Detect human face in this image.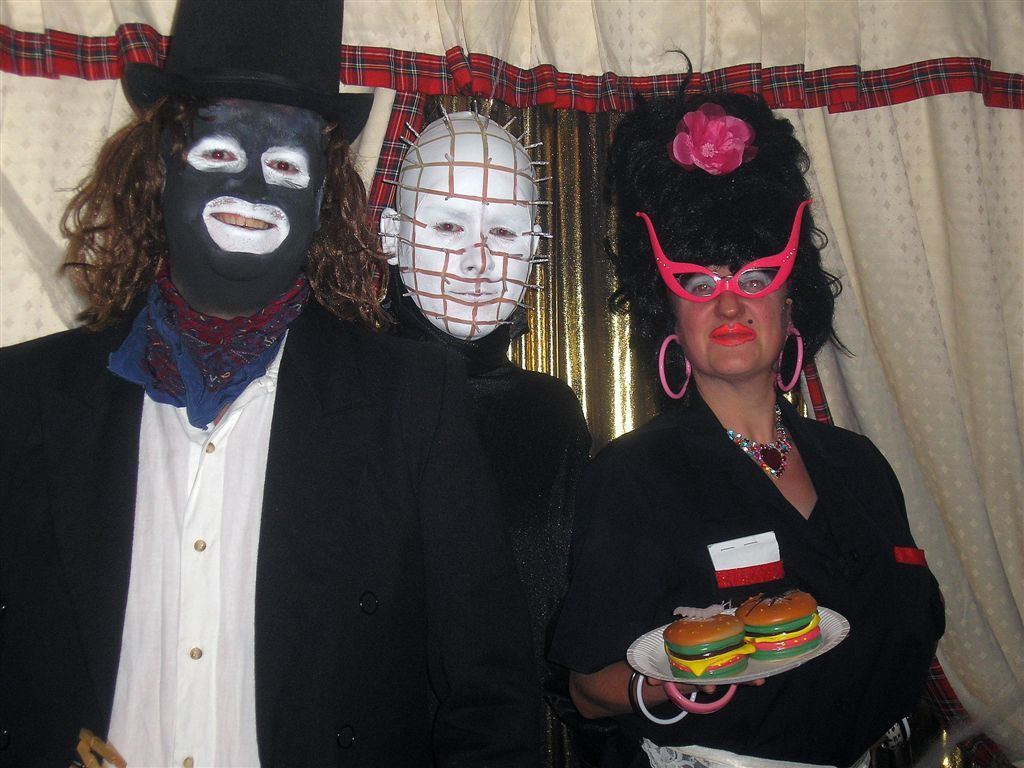
Detection: [x1=160, y1=95, x2=330, y2=285].
